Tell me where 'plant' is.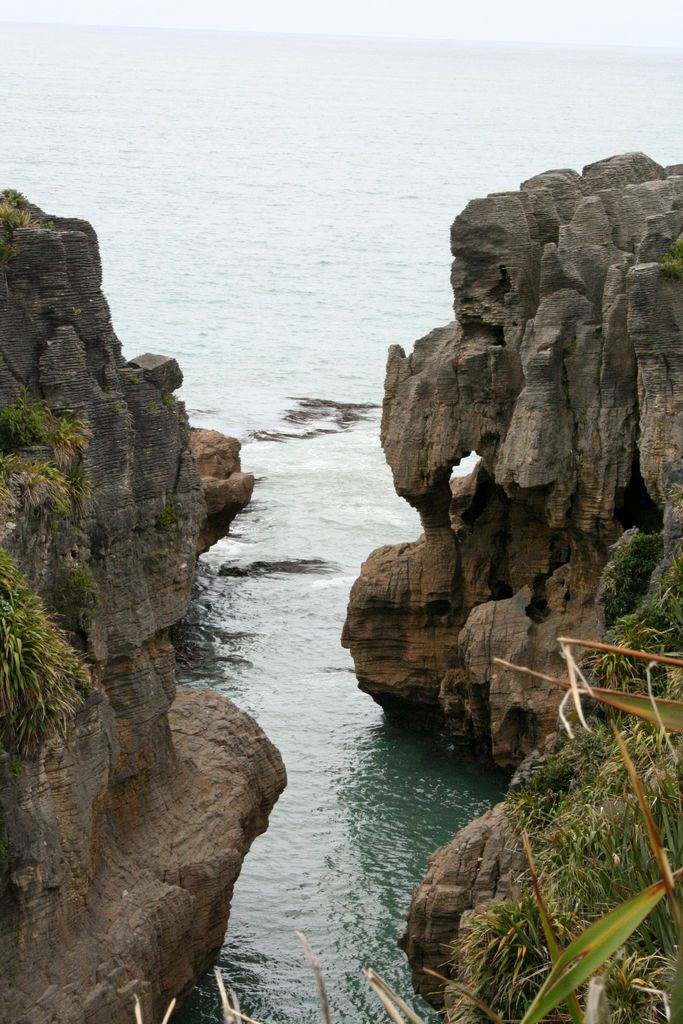
'plant' is at [left=362, top=966, right=425, bottom=1023].
